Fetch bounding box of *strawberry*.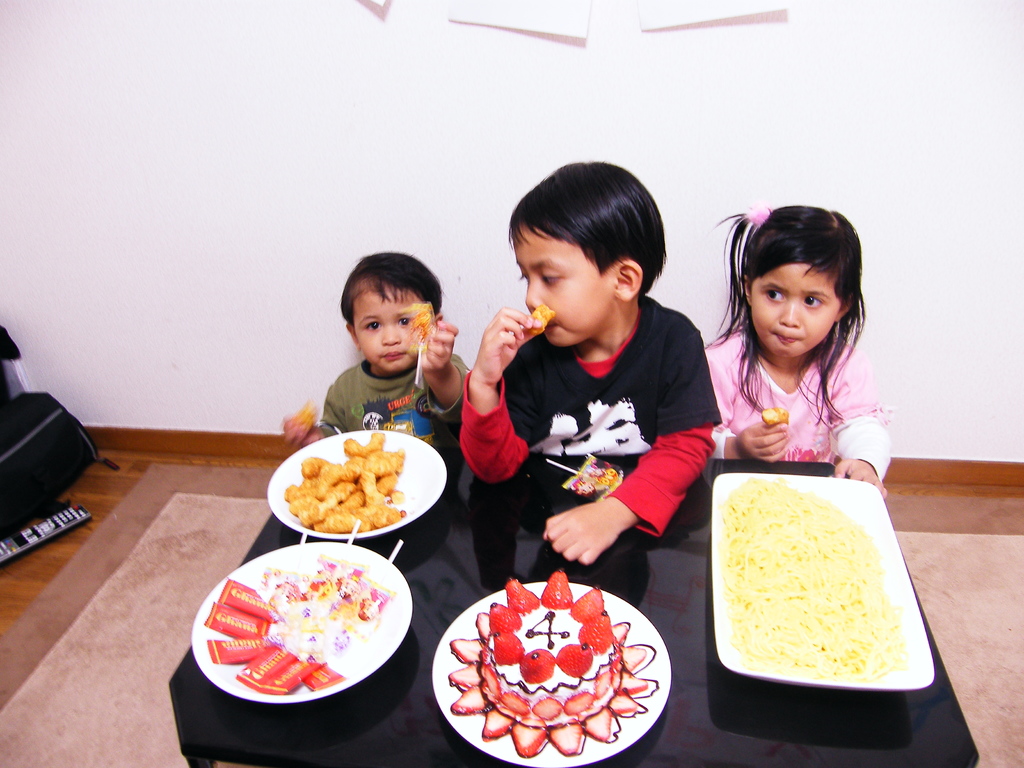
Bbox: 605 692 640 717.
